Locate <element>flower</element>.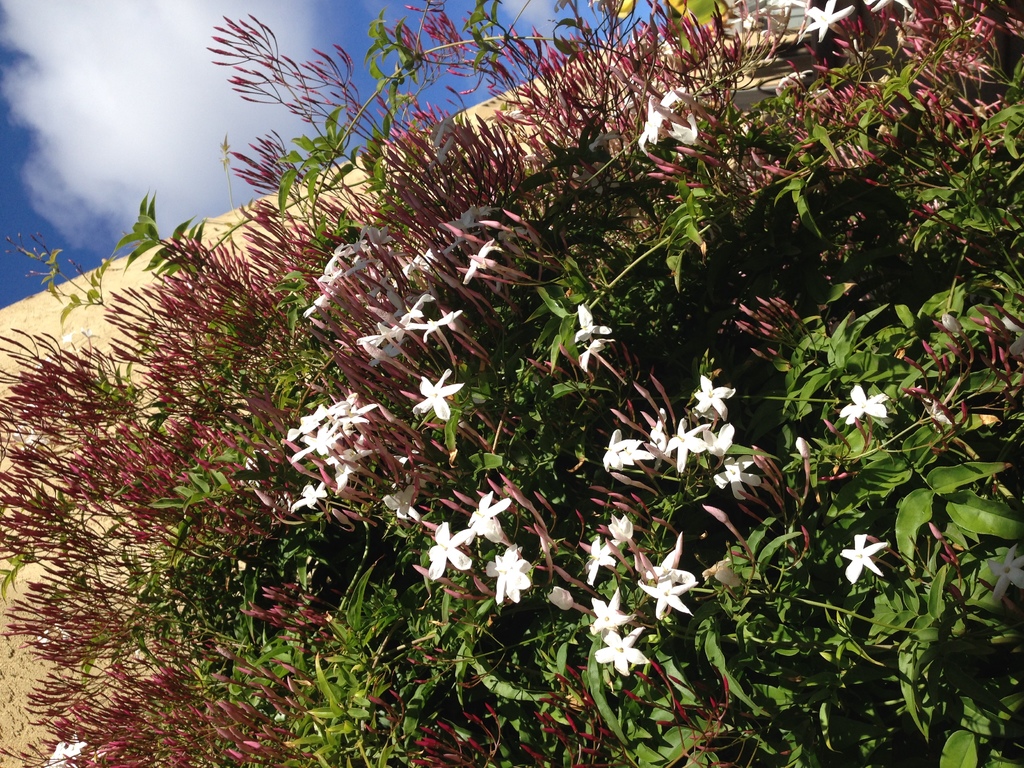
Bounding box: 636/577/697/622.
